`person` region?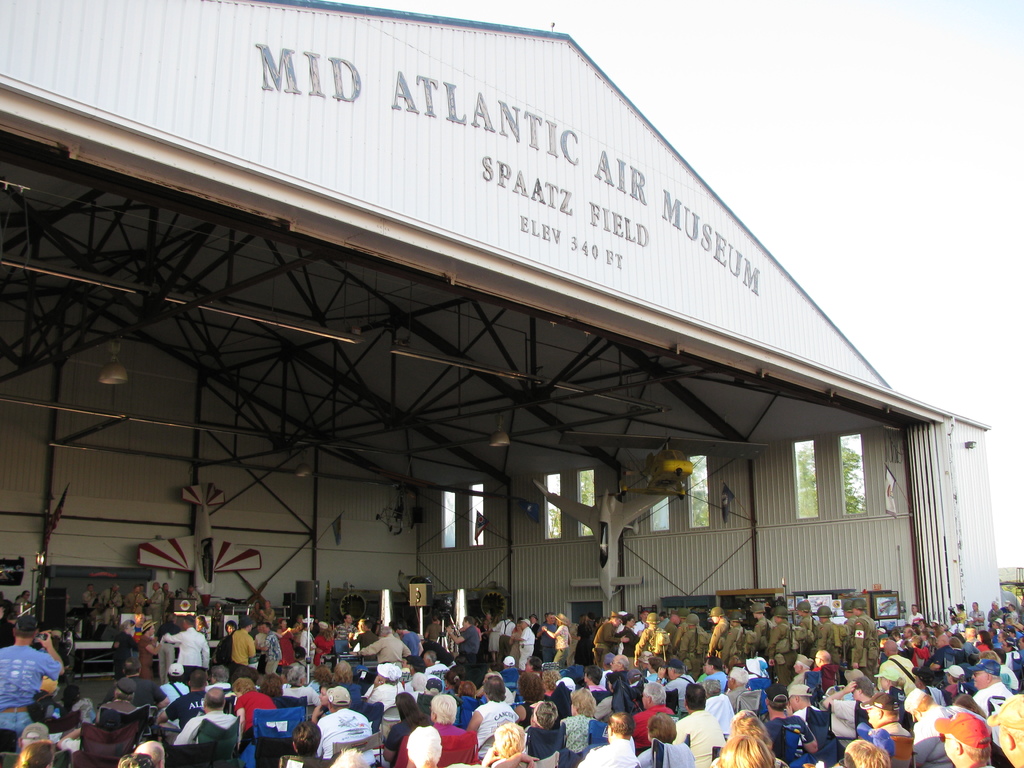
pyautogui.locateOnScreen(985, 691, 1023, 767)
